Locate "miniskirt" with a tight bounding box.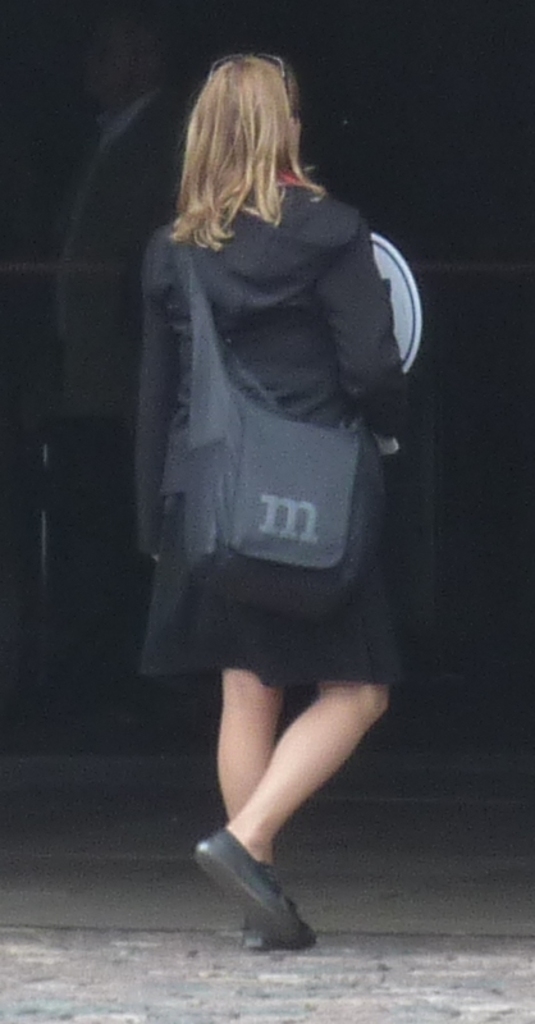
[140,486,407,687].
